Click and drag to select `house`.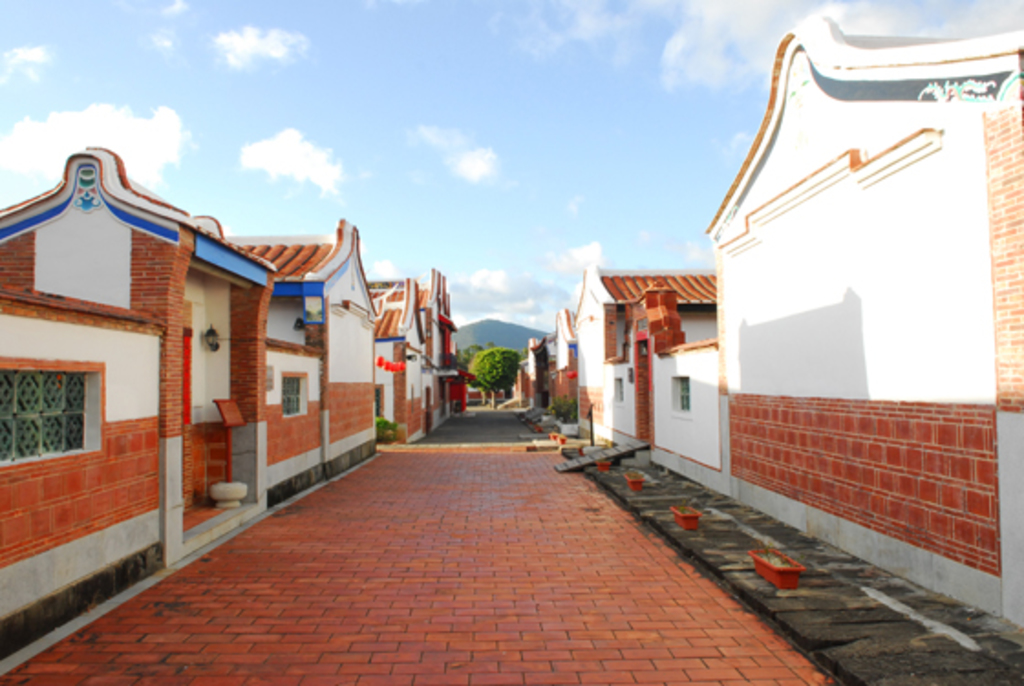
Selection: <box>501,342,547,419</box>.
